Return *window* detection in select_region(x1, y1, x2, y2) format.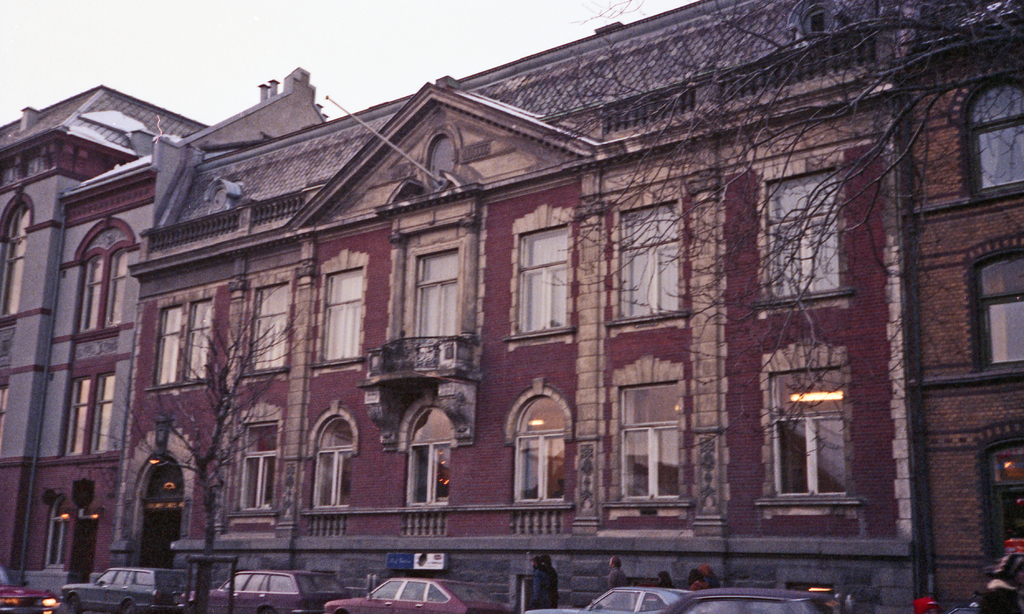
select_region(510, 225, 573, 334).
